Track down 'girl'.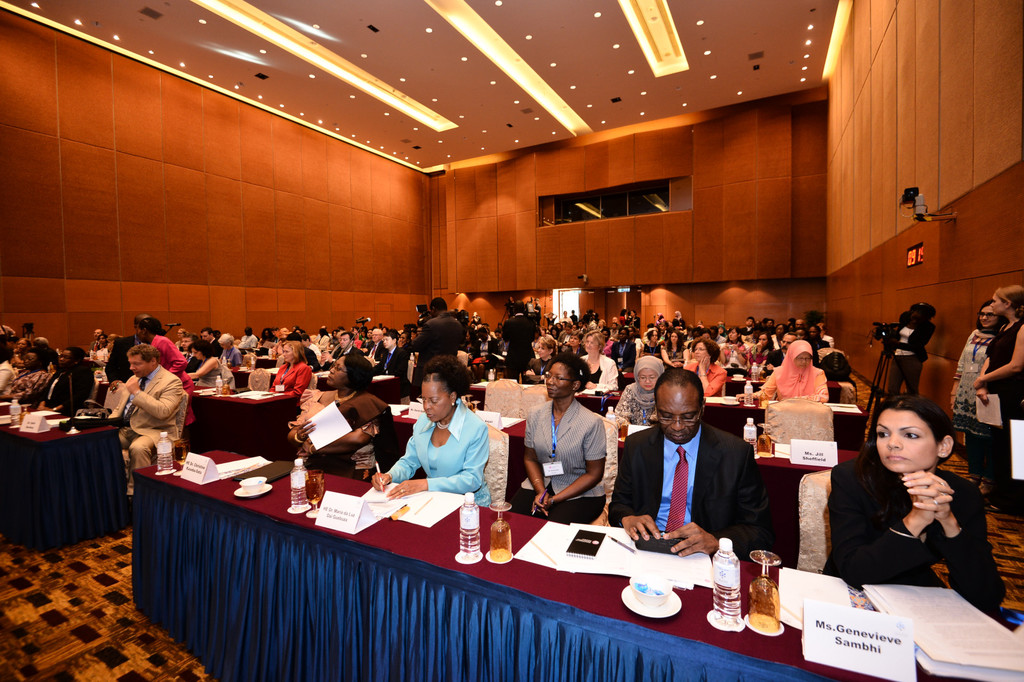
Tracked to BBox(717, 324, 750, 369).
